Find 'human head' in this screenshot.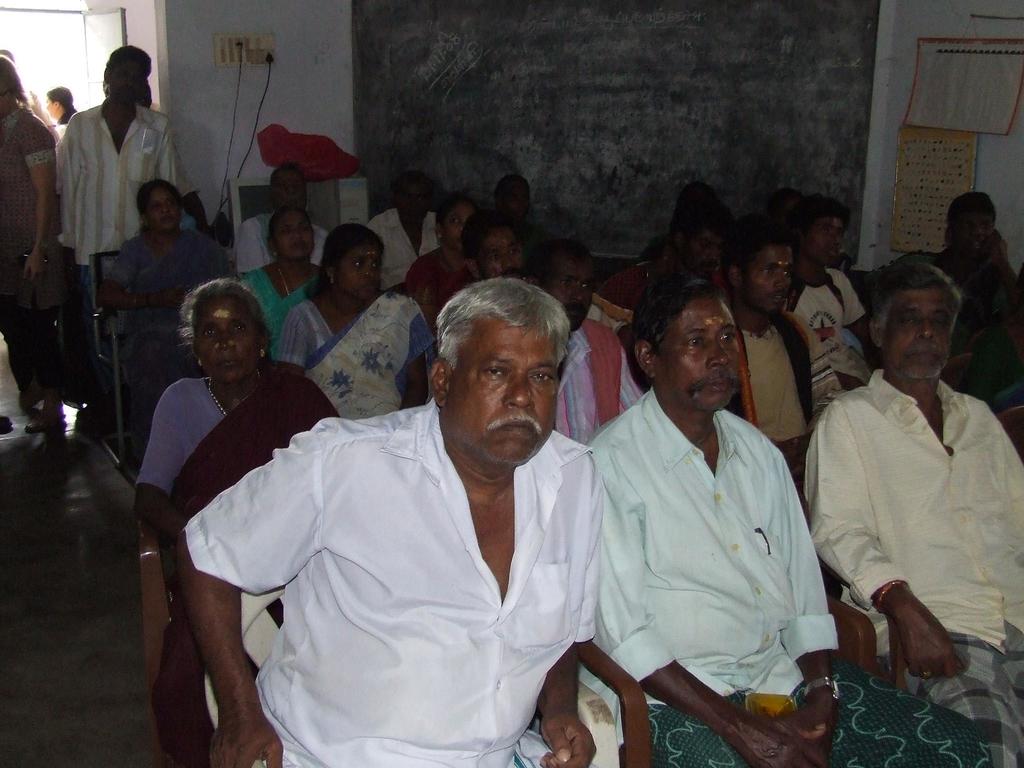
The bounding box for 'human head' is 0,56,26,114.
